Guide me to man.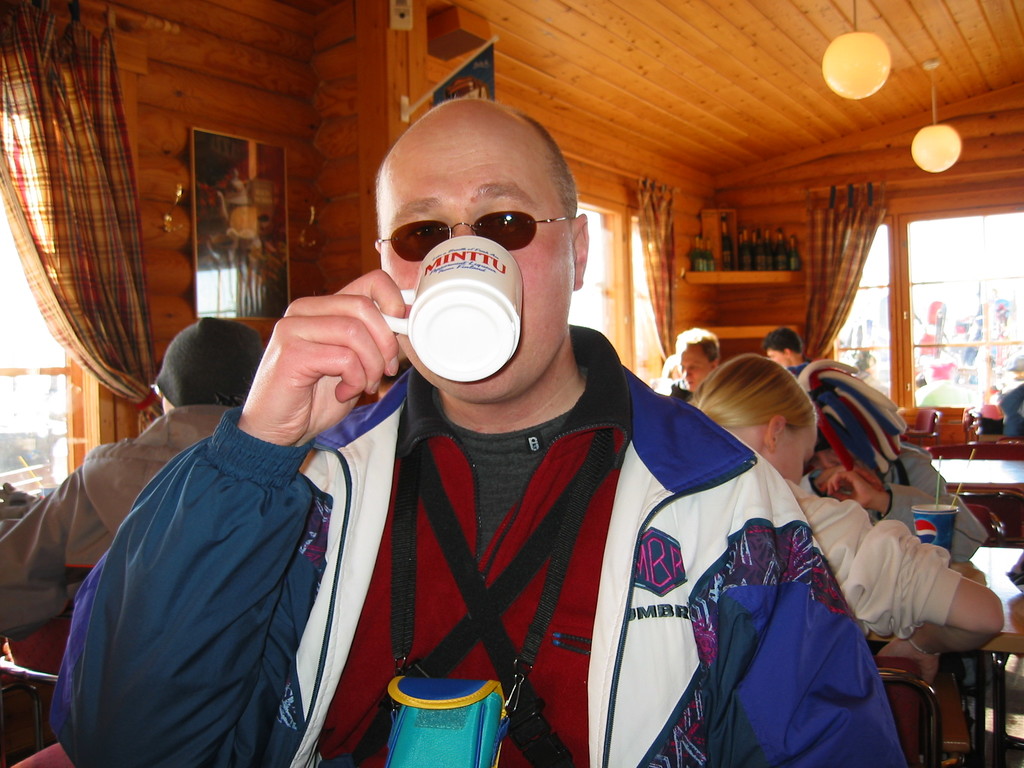
Guidance: left=42, top=97, right=903, bottom=767.
